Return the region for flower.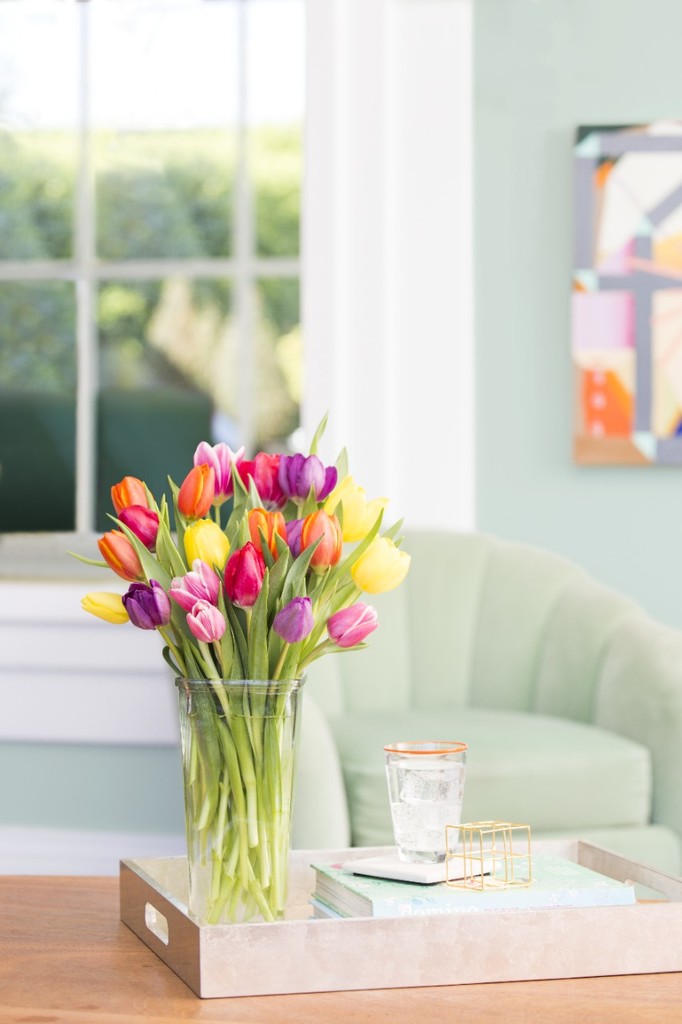
BBox(325, 603, 378, 650).
